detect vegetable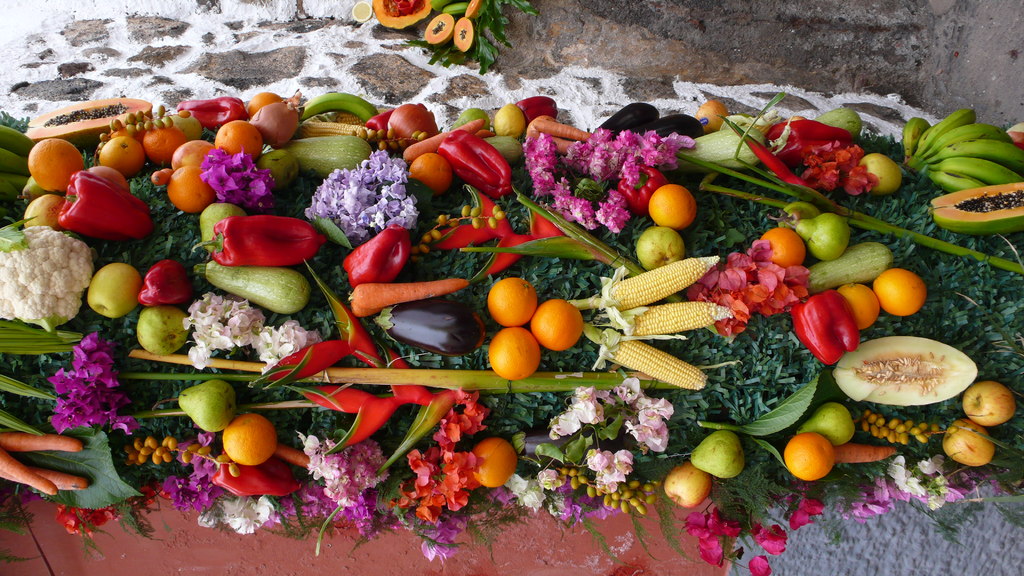
[left=192, top=254, right=310, bottom=314]
